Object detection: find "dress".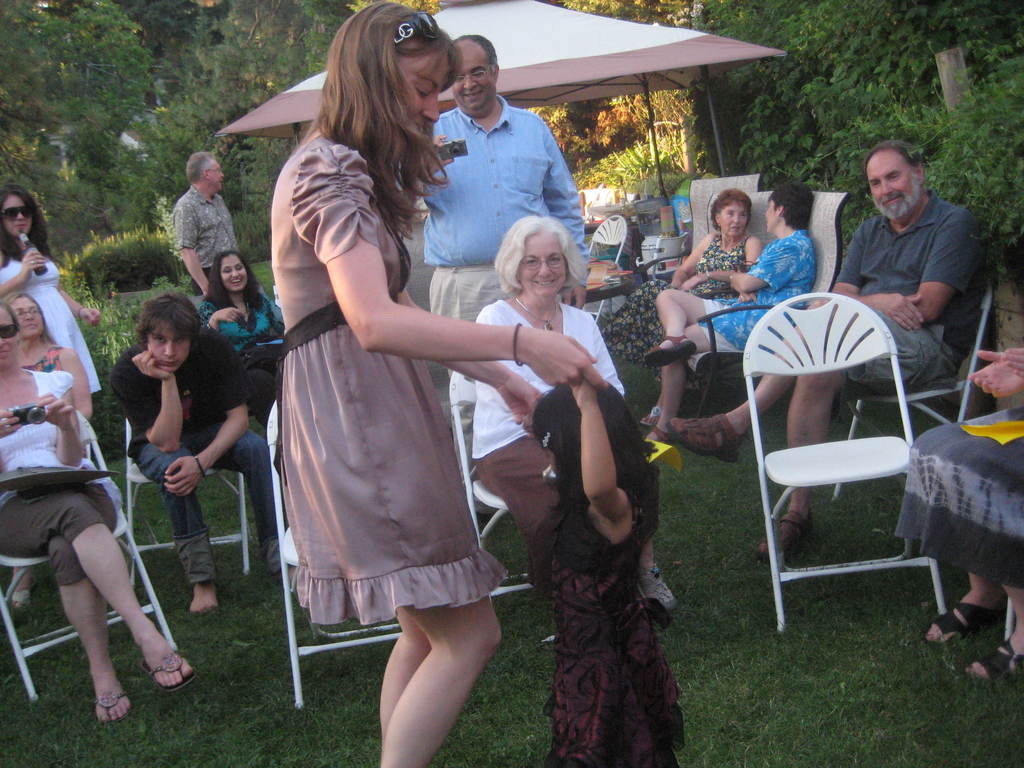
271:135:509:623.
